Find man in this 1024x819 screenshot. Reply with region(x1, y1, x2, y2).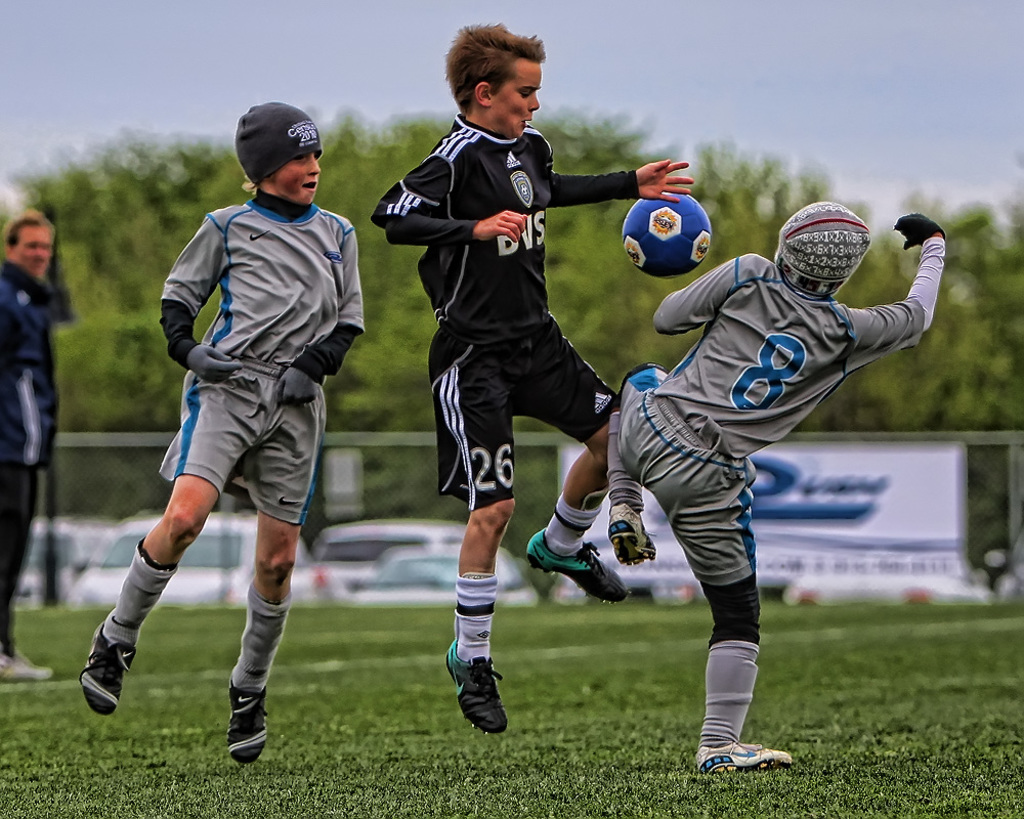
region(0, 210, 55, 687).
